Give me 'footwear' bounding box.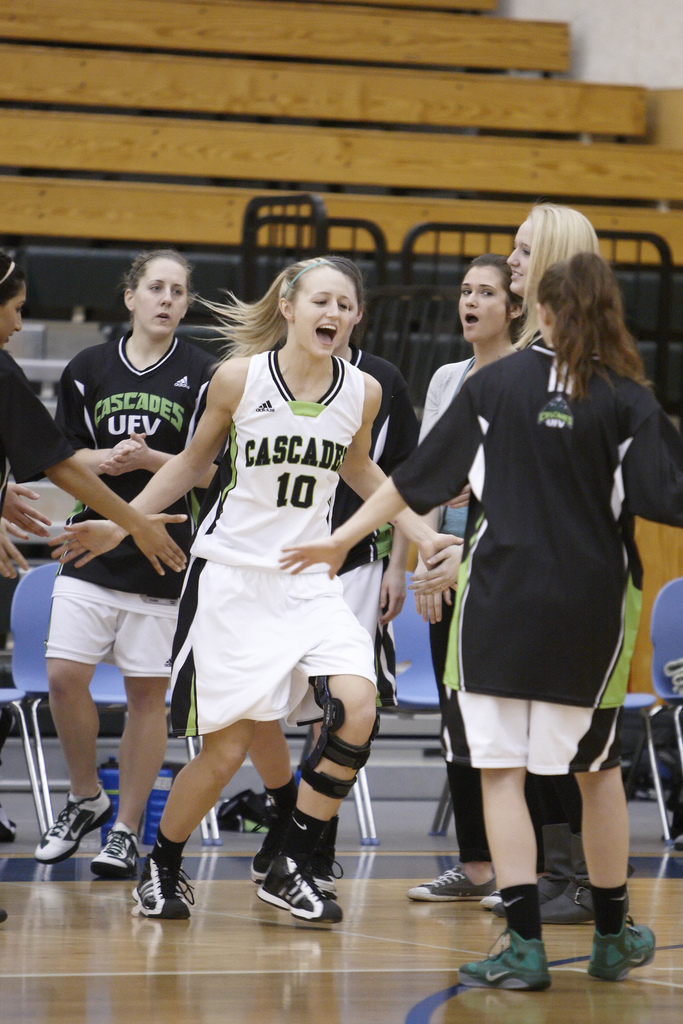
rect(481, 888, 506, 910).
